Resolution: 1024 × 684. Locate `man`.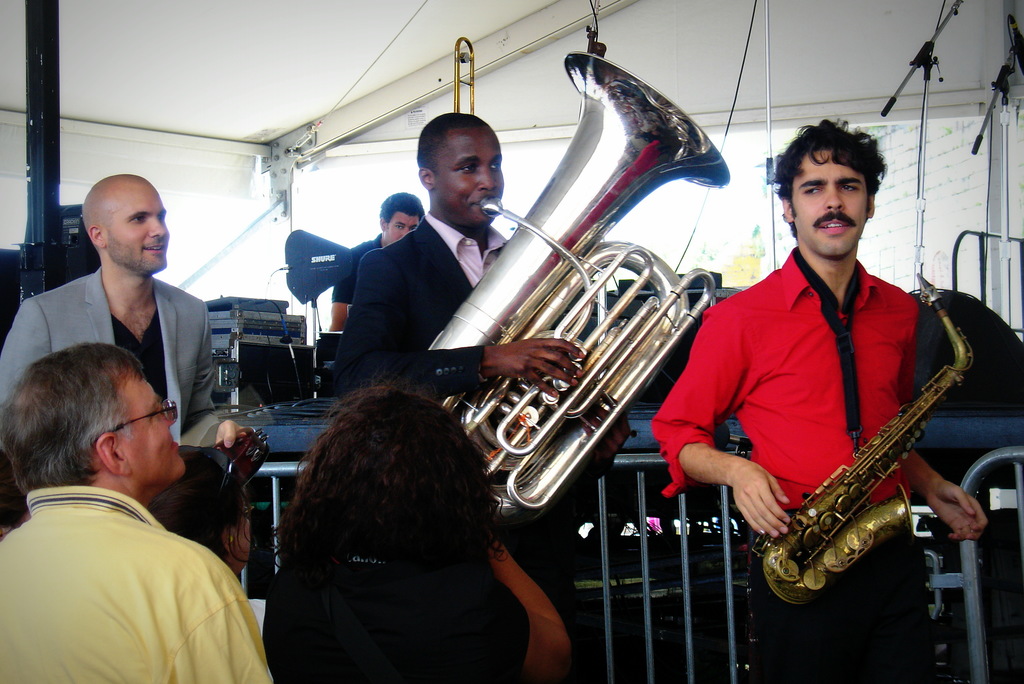
[x1=0, y1=288, x2=244, y2=674].
